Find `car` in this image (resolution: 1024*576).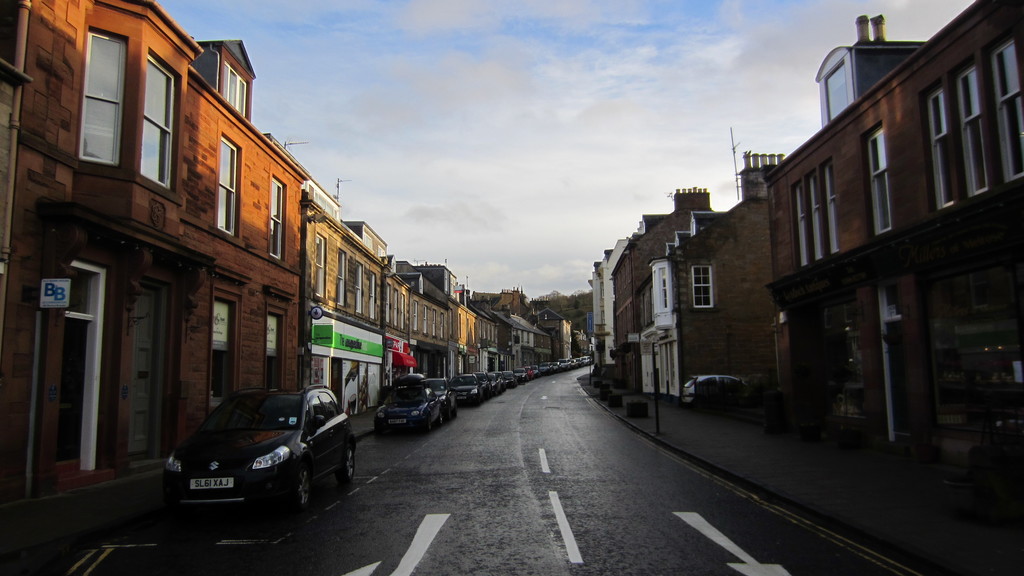
{"left": 683, "top": 374, "right": 748, "bottom": 411}.
